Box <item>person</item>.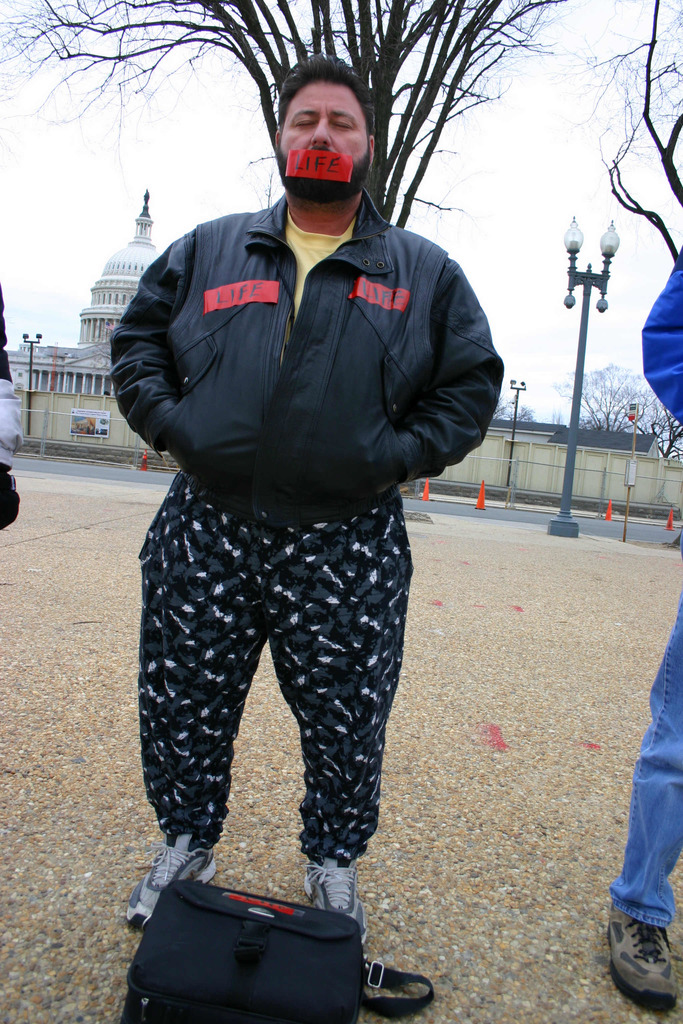
[x1=104, y1=50, x2=509, y2=954].
